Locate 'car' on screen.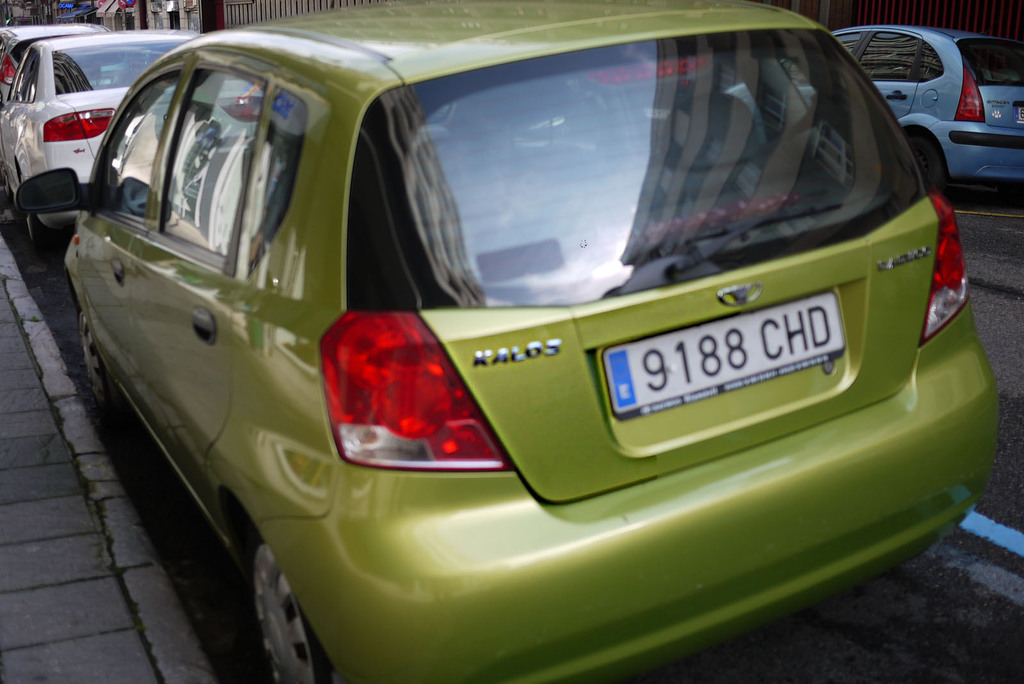
On screen at bbox(0, 28, 264, 261).
